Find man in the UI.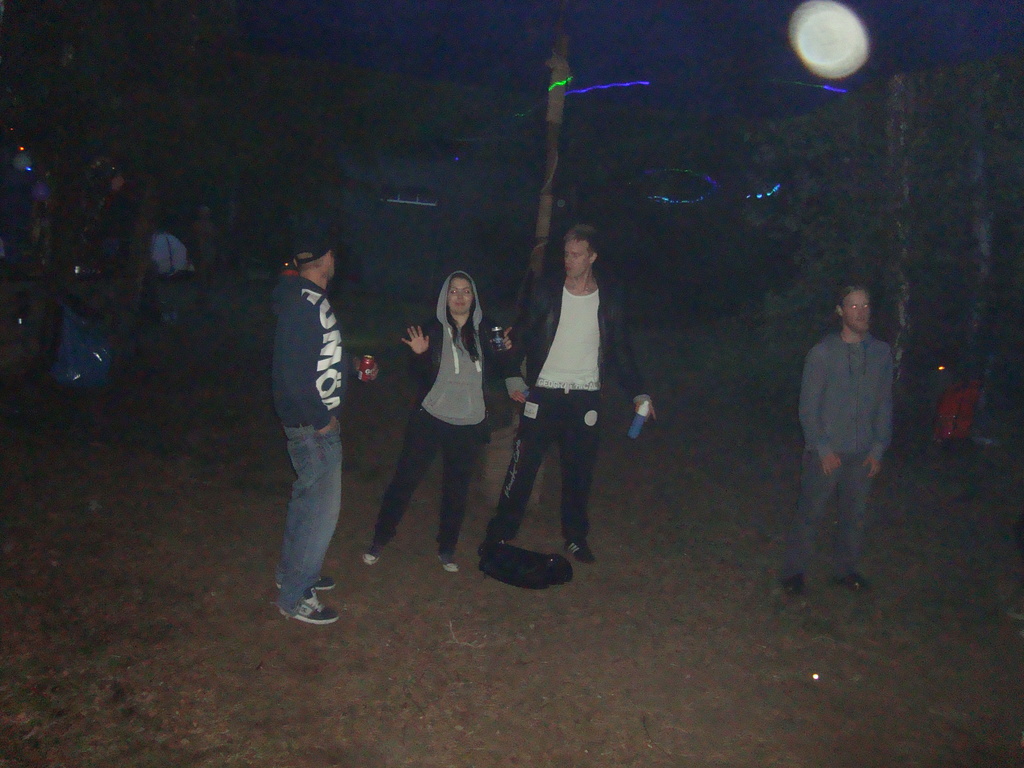
UI element at left=479, top=223, right=657, bottom=563.
